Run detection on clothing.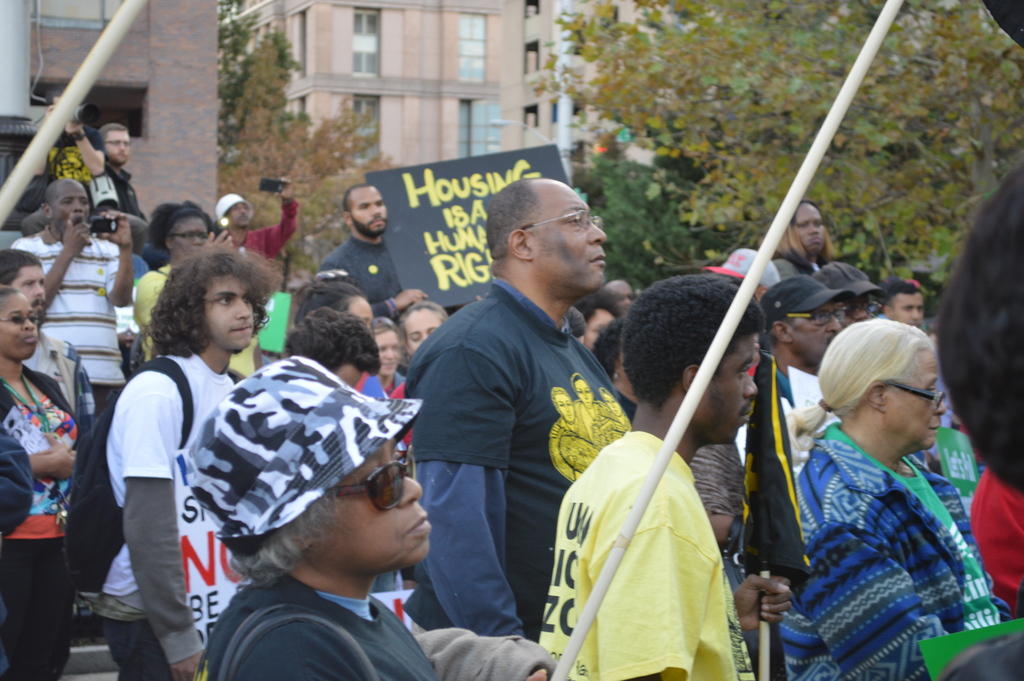
Result: 111, 171, 158, 224.
